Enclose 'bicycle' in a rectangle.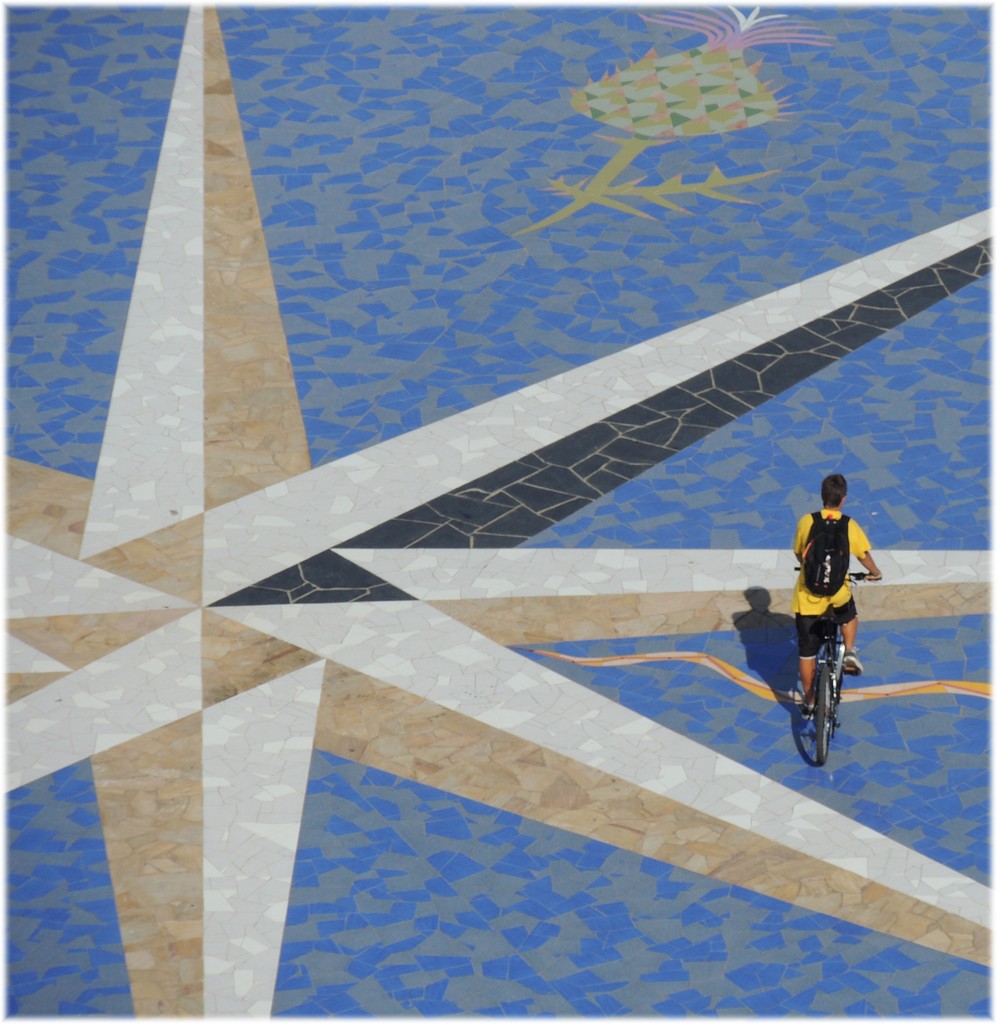
{"left": 788, "top": 545, "right": 887, "bottom": 772}.
